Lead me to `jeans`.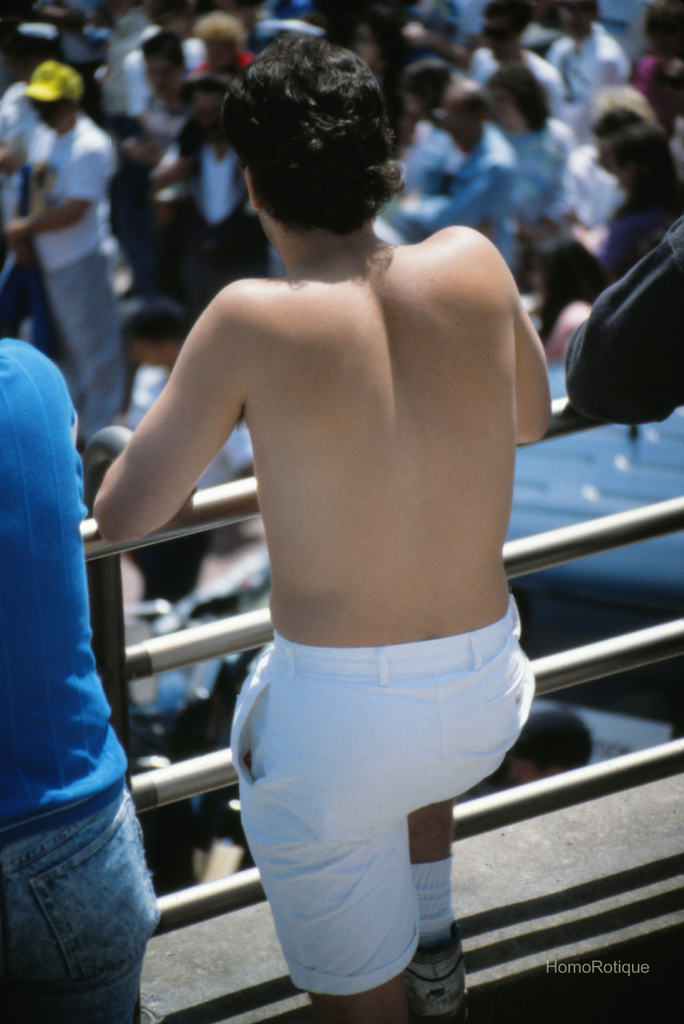
Lead to pyautogui.locateOnScreen(0, 787, 158, 1023).
